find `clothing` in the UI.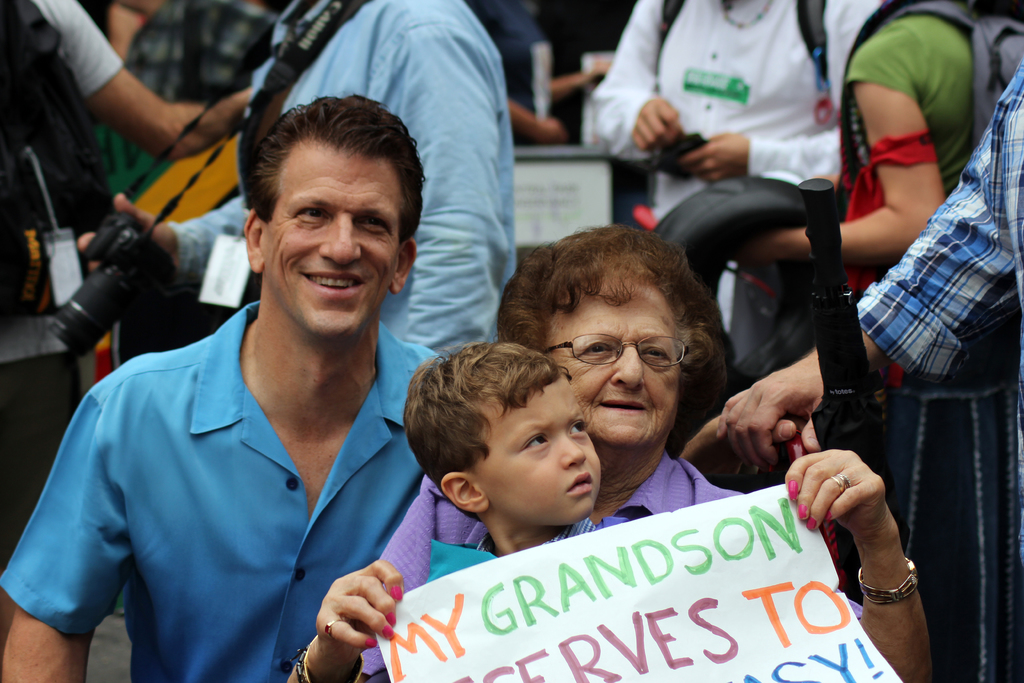
UI element at Rect(20, 293, 429, 682).
